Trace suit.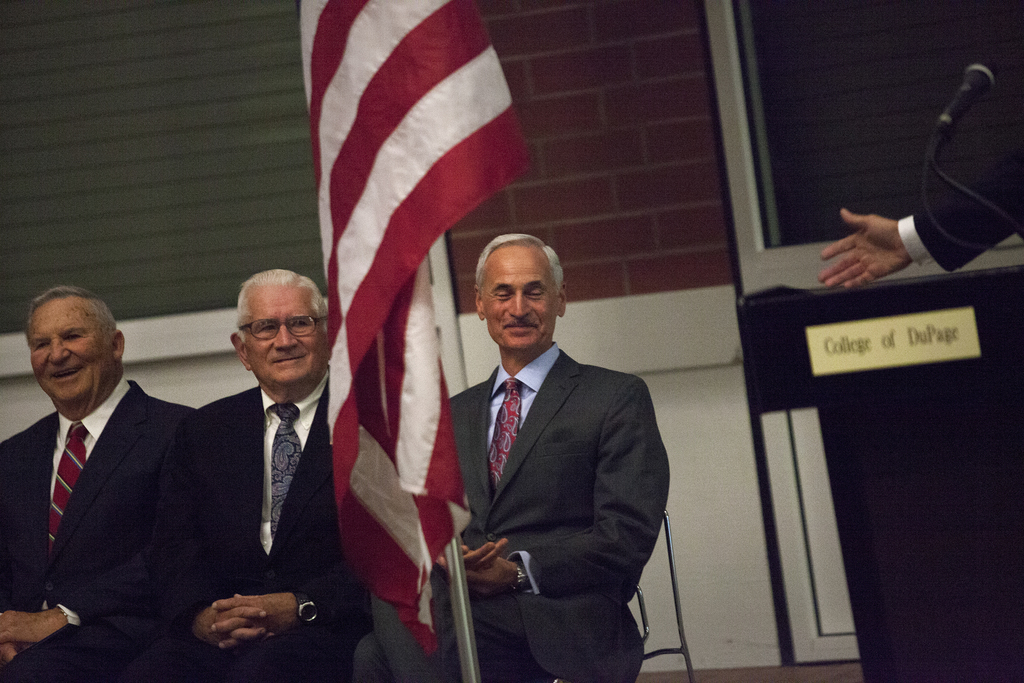
Traced to box=[116, 388, 371, 682].
